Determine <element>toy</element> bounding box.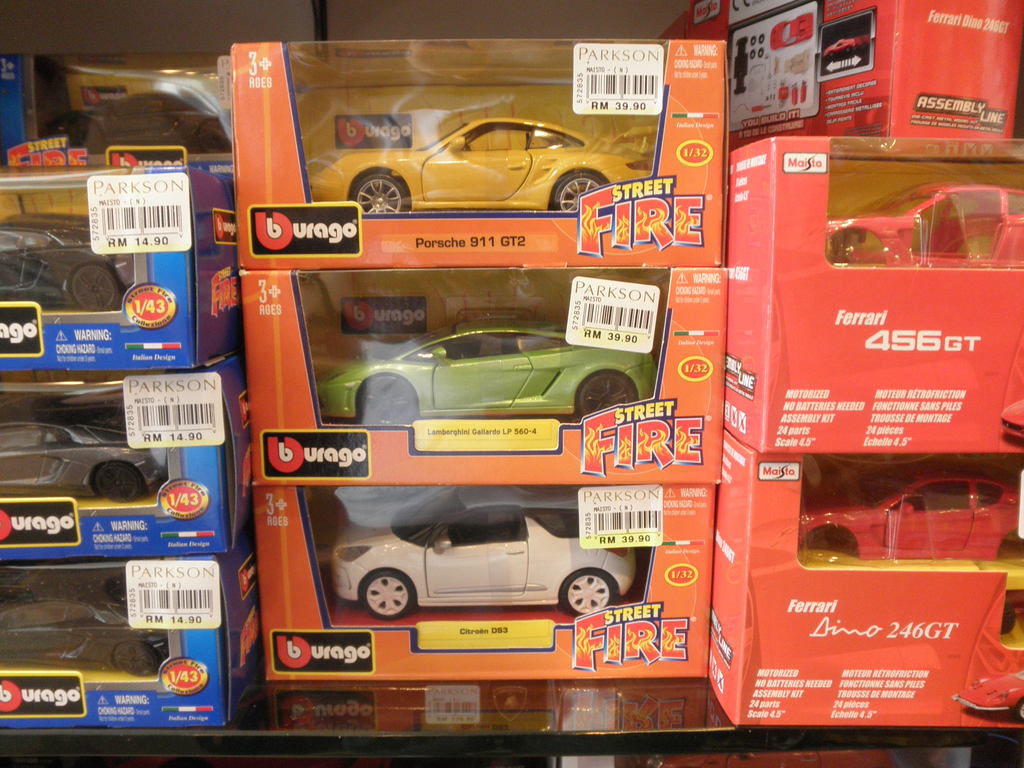
Determined: (left=316, top=323, right=667, bottom=426).
